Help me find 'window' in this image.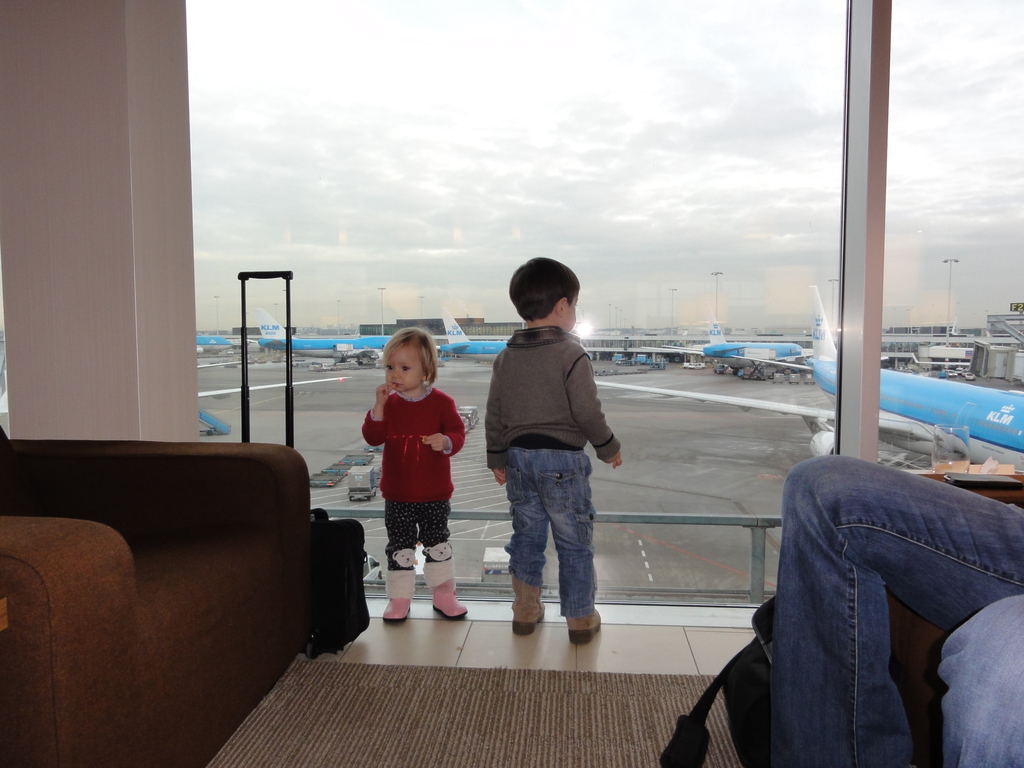
Found it: {"x1": 179, "y1": 0, "x2": 852, "y2": 603}.
